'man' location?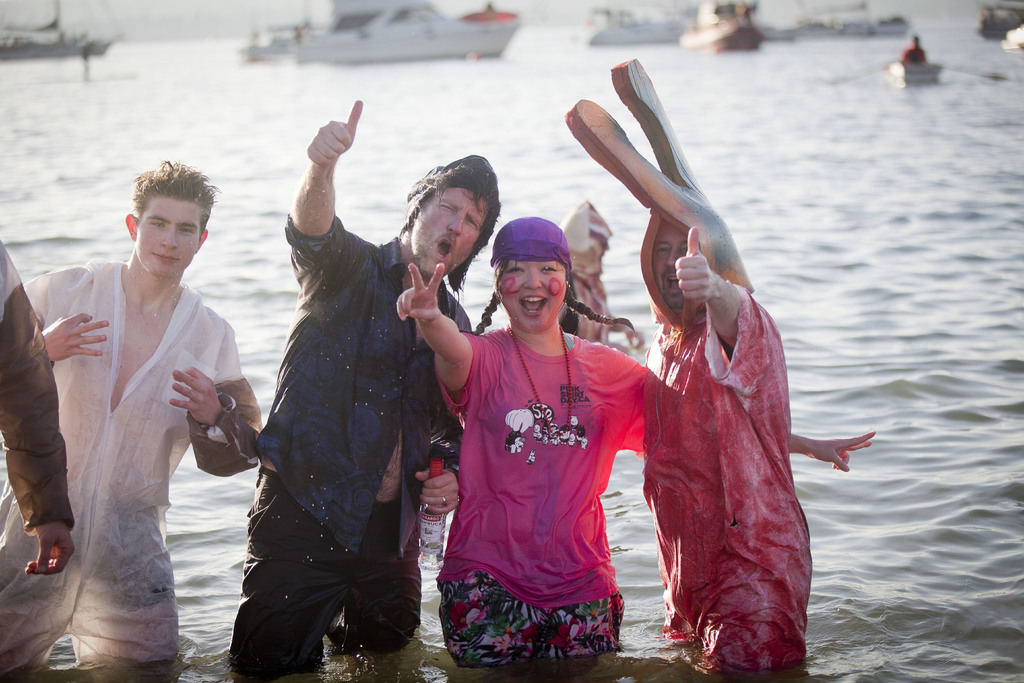
(560,62,813,672)
